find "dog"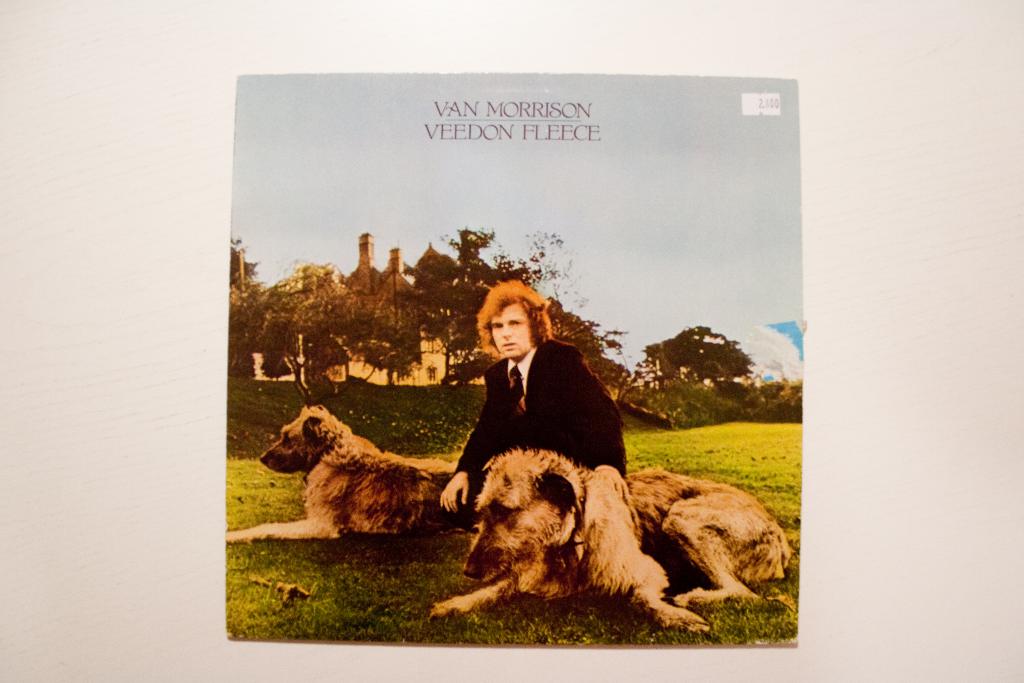
x1=428 y1=446 x2=790 y2=620
